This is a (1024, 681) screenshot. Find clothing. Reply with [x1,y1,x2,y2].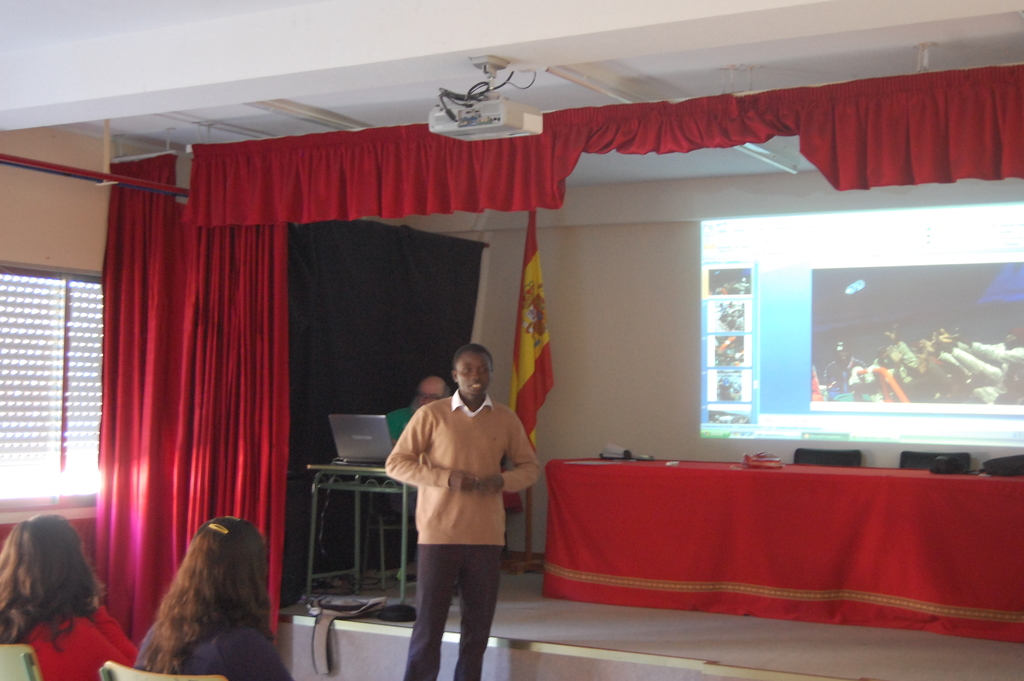
[384,391,541,680].
